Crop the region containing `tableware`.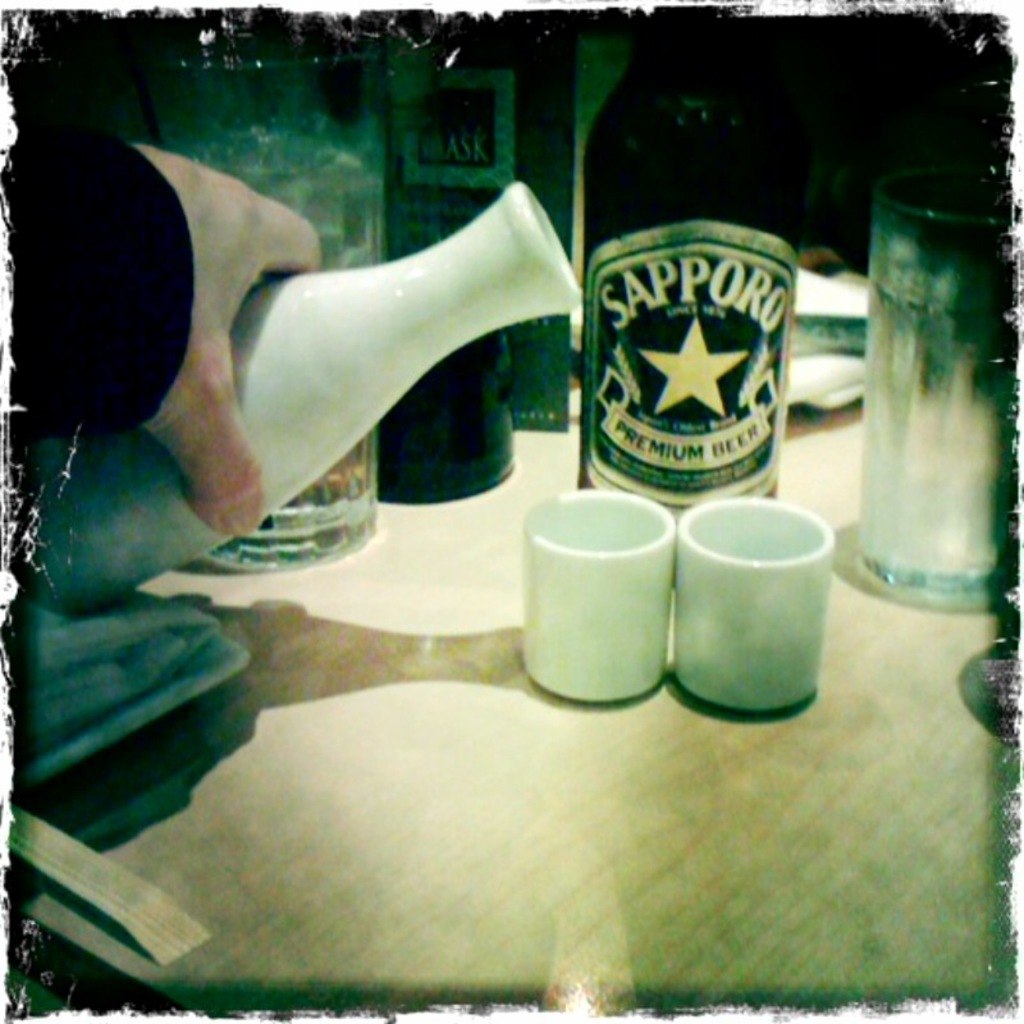
Crop region: [137,27,393,576].
